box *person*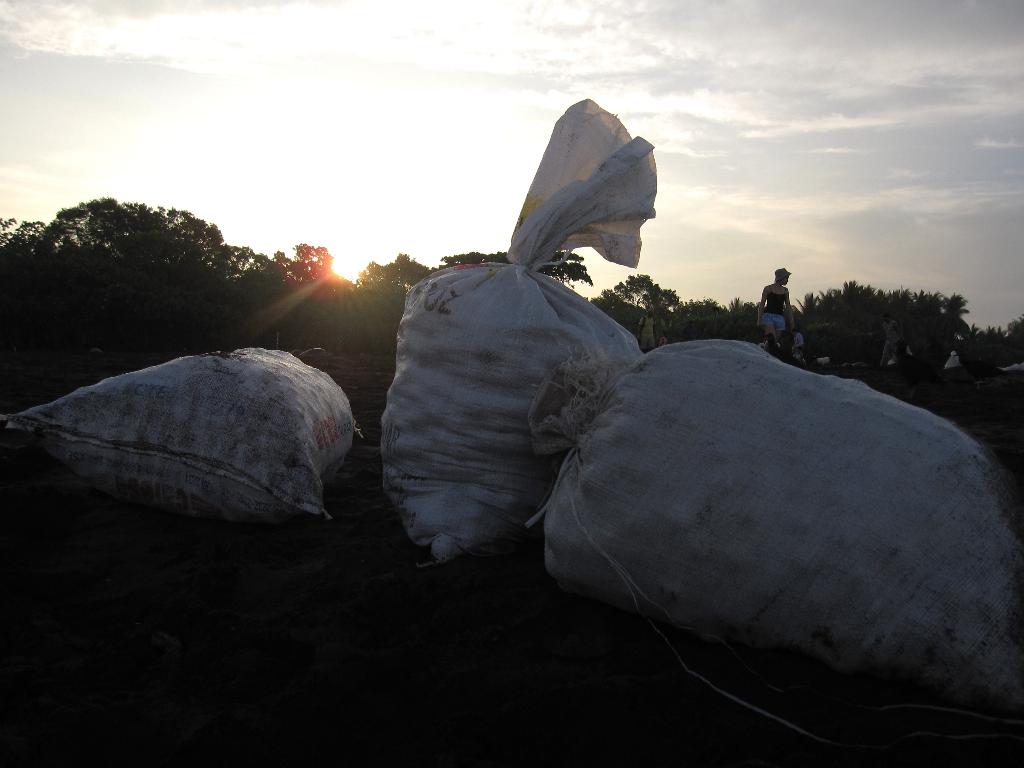
{"x1": 760, "y1": 269, "x2": 816, "y2": 358}
